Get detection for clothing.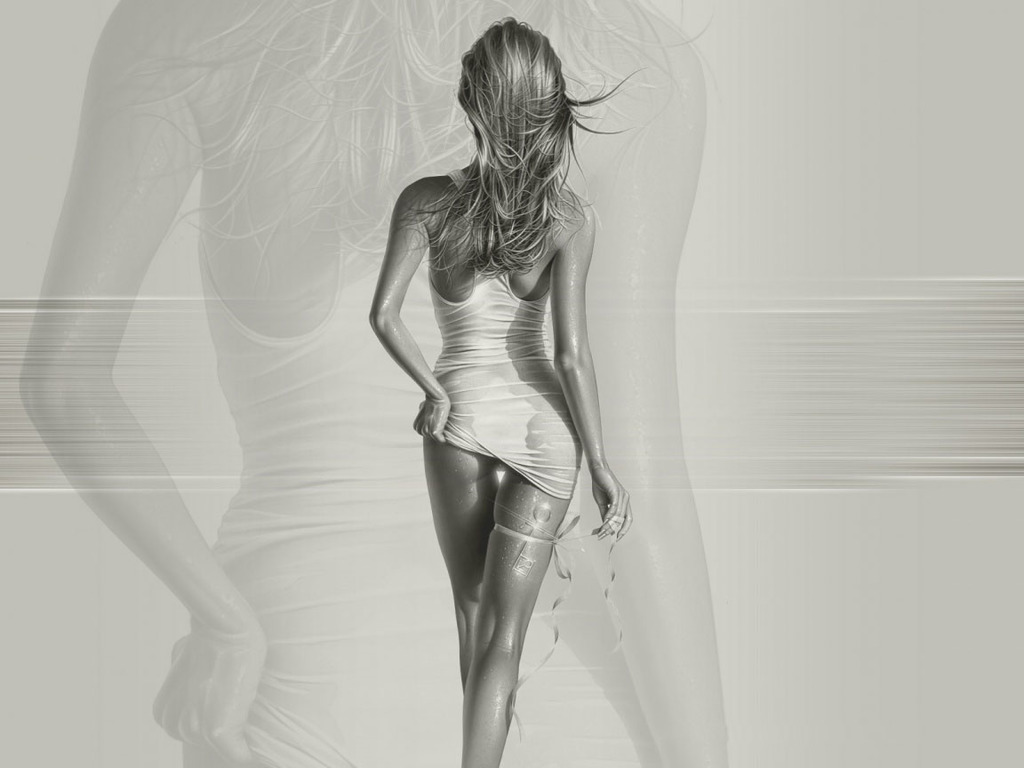
Detection: x1=435 y1=165 x2=576 y2=499.
